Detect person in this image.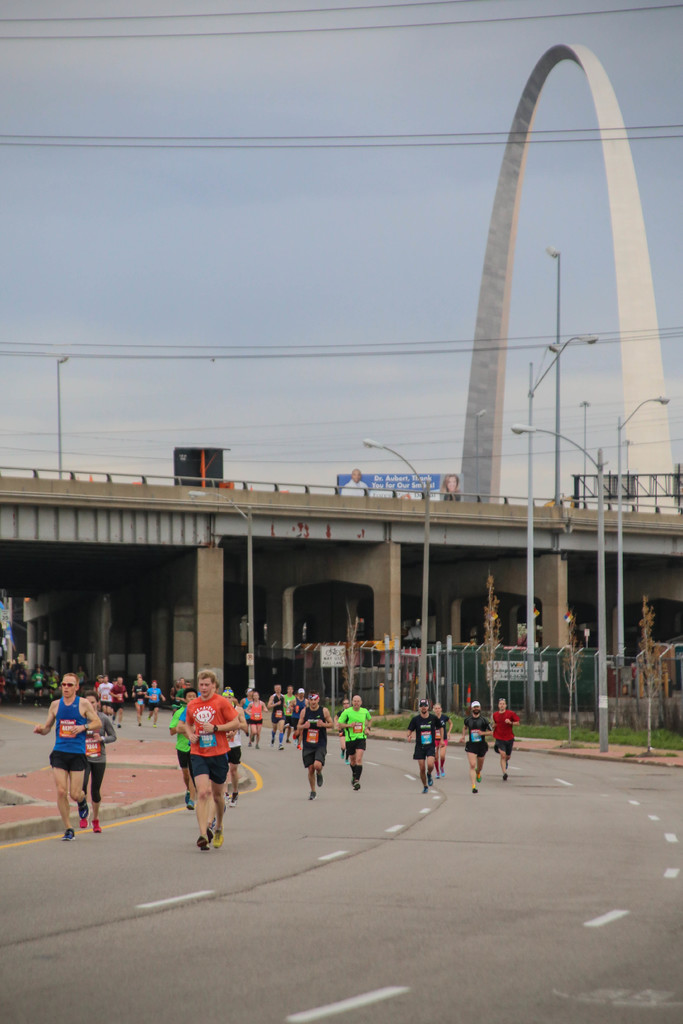
Detection: region(168, 682, 242, 858).
